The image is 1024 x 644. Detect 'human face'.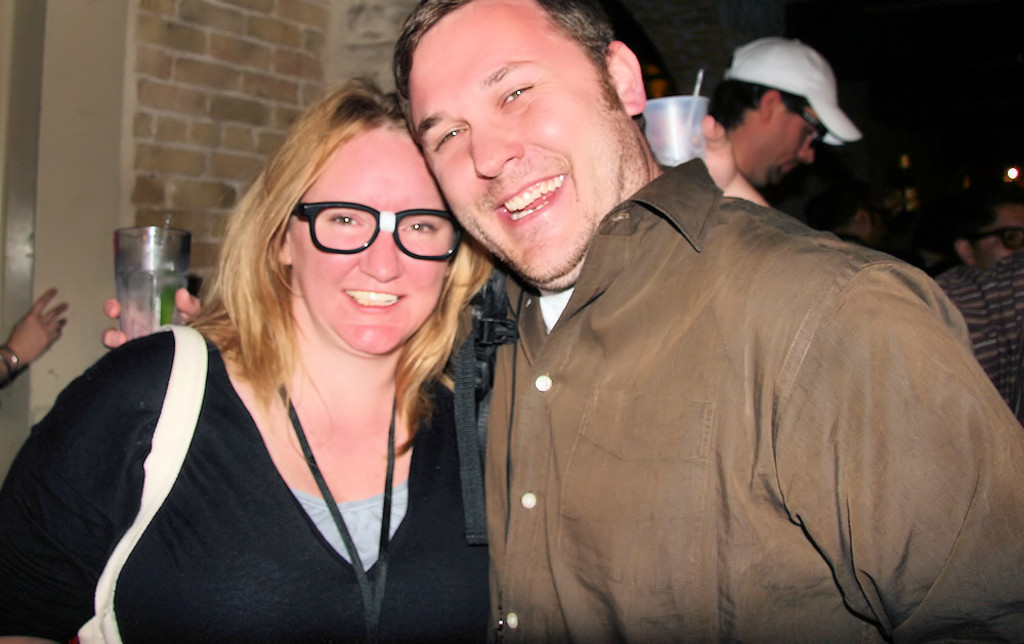
Detection: 758:125:821:191.
